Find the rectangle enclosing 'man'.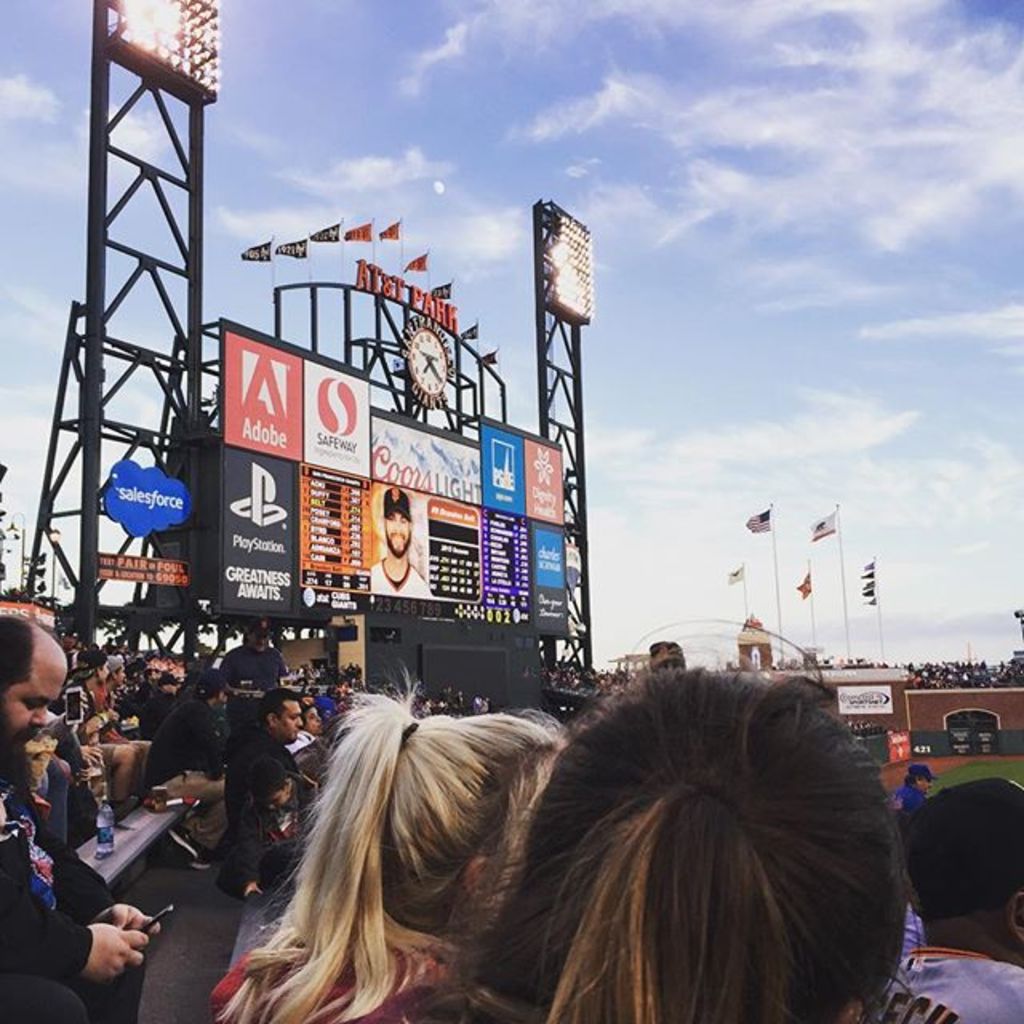
crop(368, 488, 432, 595).
